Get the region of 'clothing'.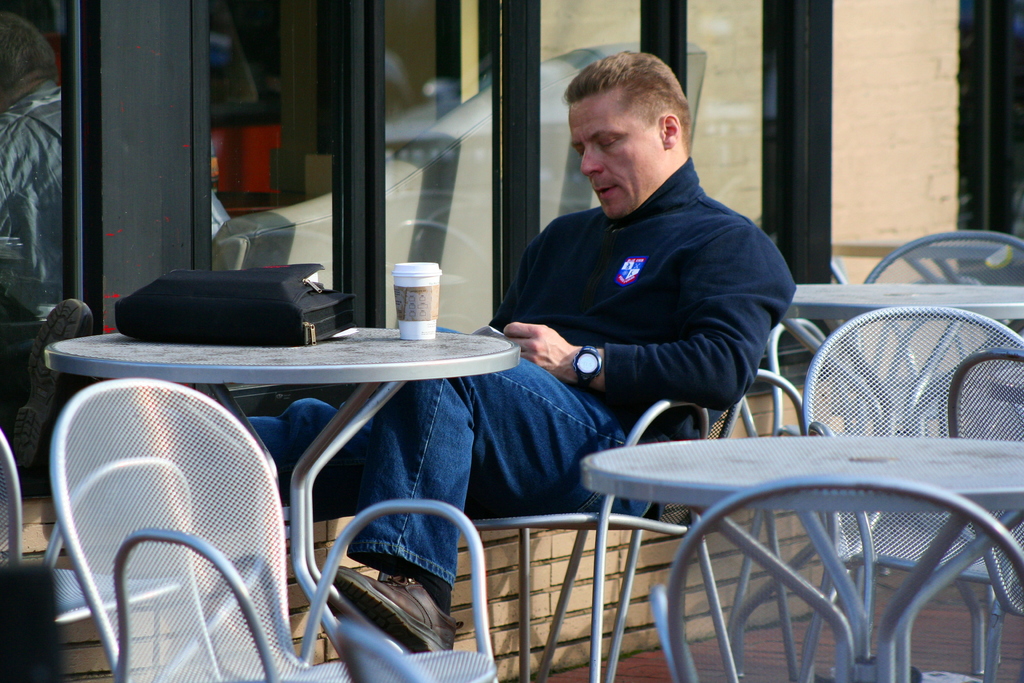
(495, 160, 772, 411).
